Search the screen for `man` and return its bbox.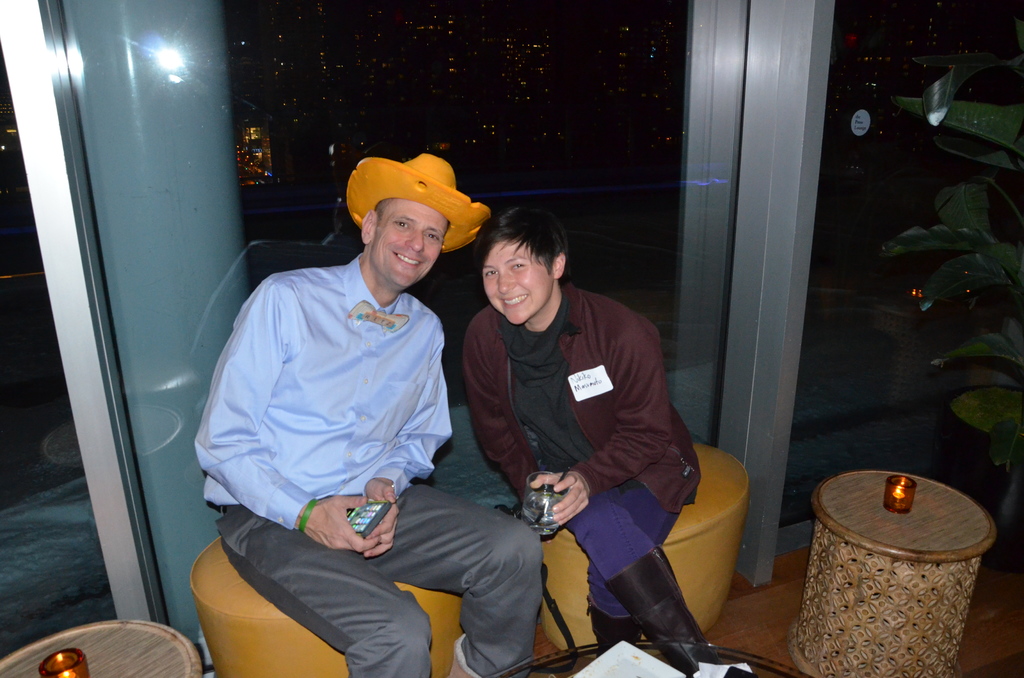
Found: [left=442, top=204, right=726, bottom=652].
